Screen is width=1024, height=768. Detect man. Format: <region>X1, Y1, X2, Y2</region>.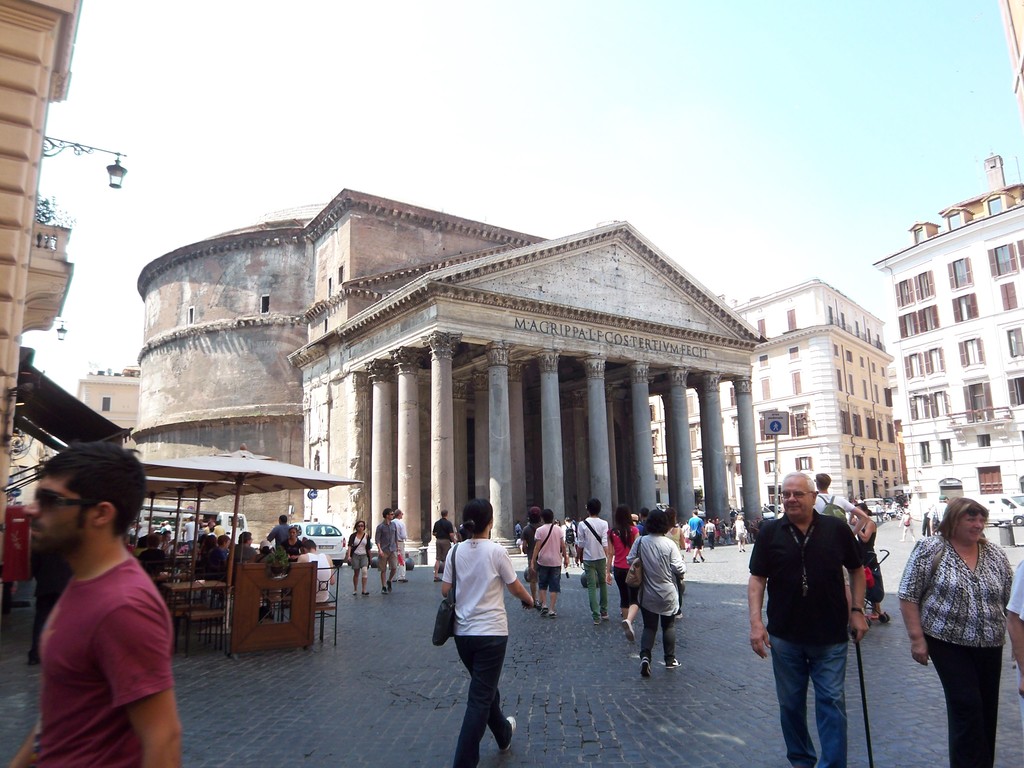
<region>513, 520, 524, 537</region>.
